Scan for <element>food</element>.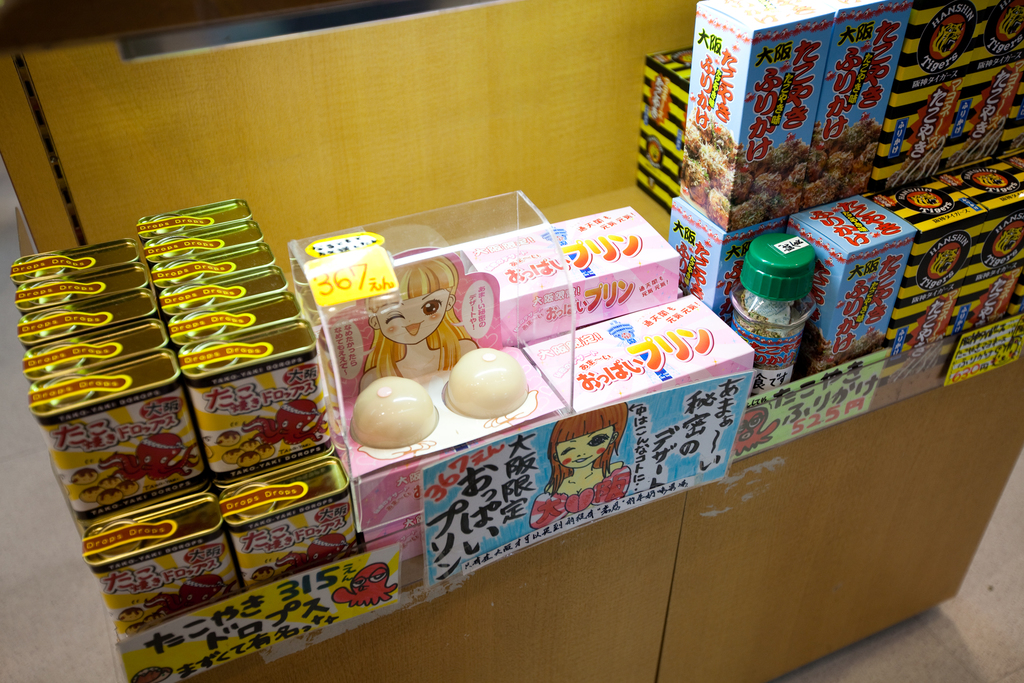
Scan result: Rect(117, 609, 142, 620).
